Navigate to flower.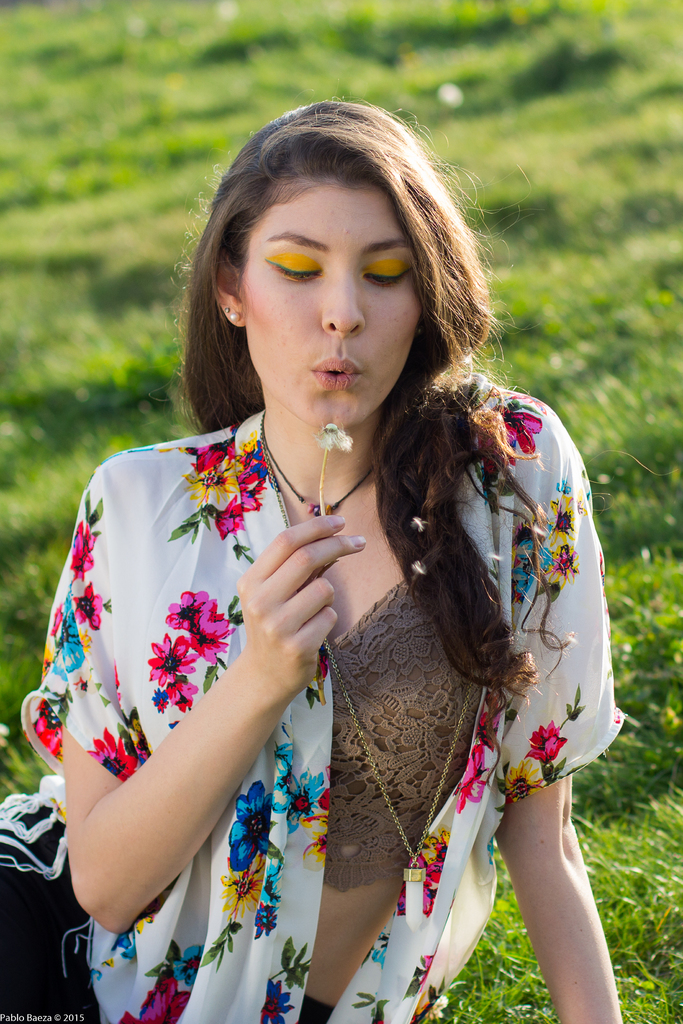
Navigation target: BBox(143, 636, 209, 683).
